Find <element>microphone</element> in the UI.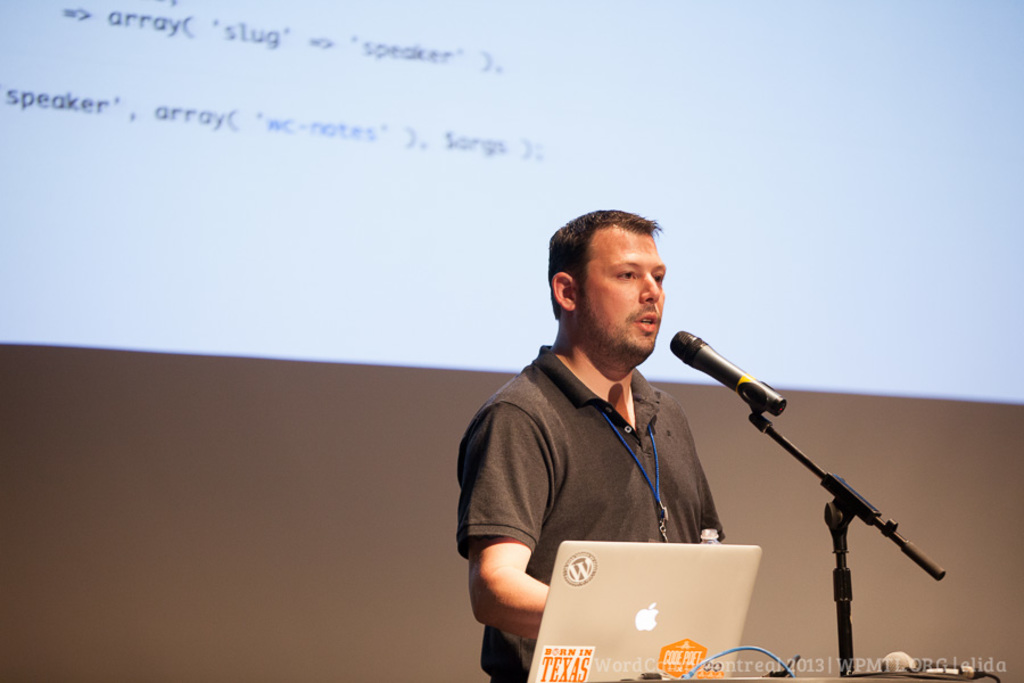
UI element at detection(675, 338, 785, 420).
